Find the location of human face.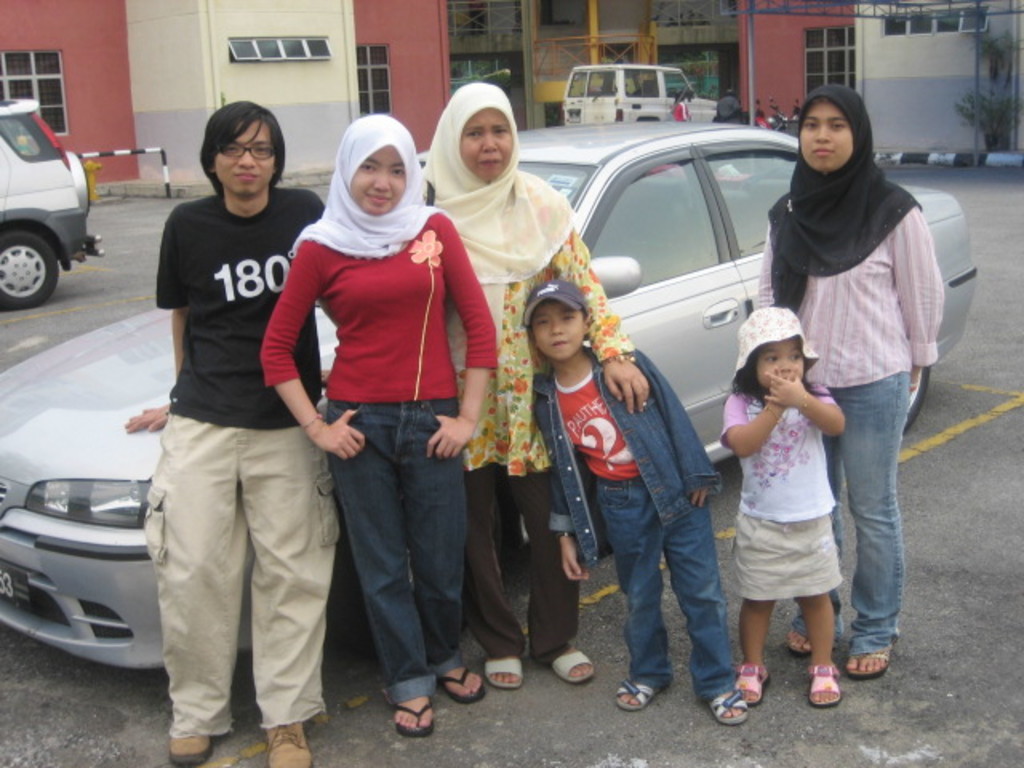
Location: <box>218,117,275,197</box>.
